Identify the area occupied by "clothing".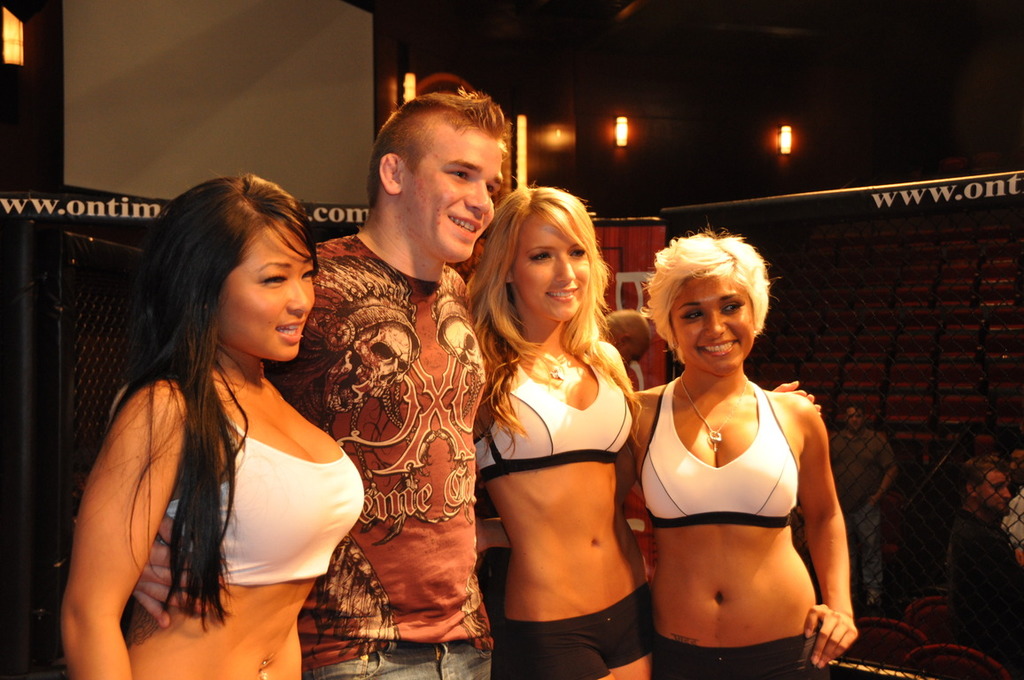
Area: detection(151, 380, 367, 587).
